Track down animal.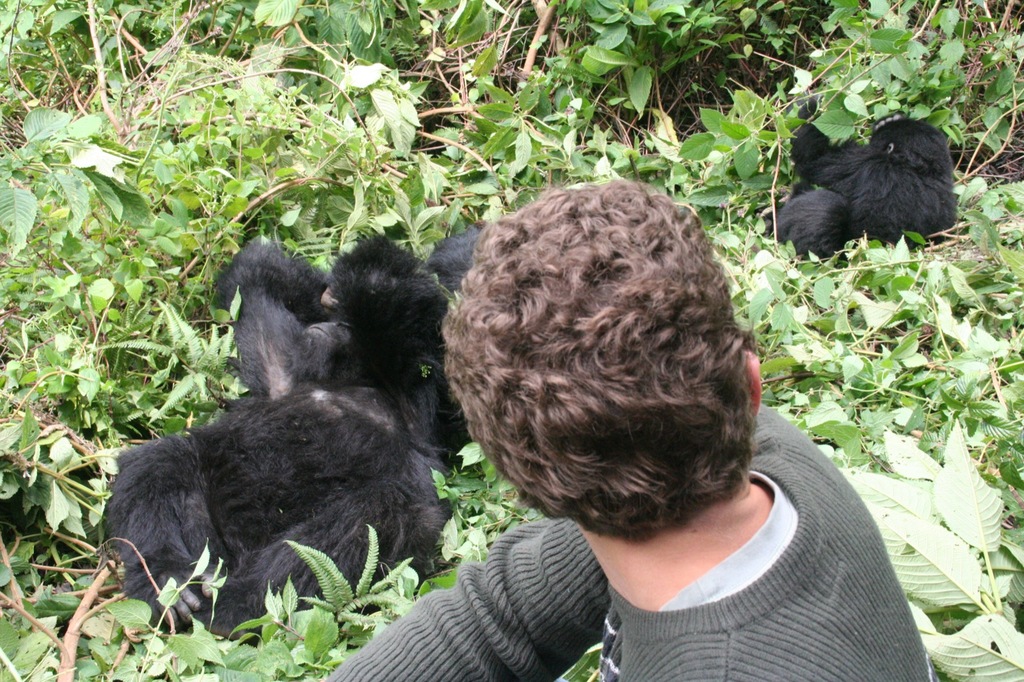
Tracked to (left=85, top=212, right=495, bottom=634).
